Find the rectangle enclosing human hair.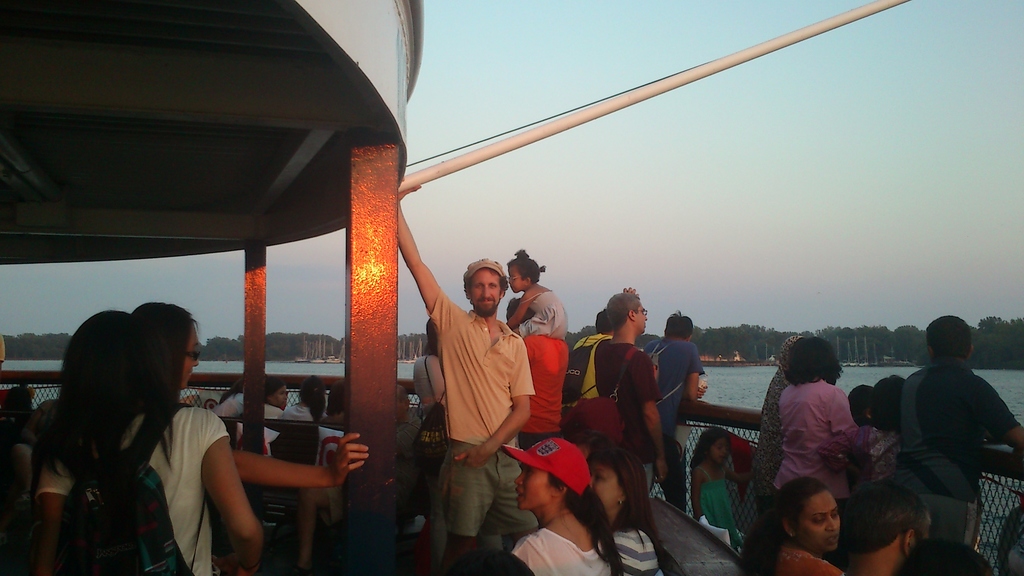
BBox(689, 429, 732, 477).
